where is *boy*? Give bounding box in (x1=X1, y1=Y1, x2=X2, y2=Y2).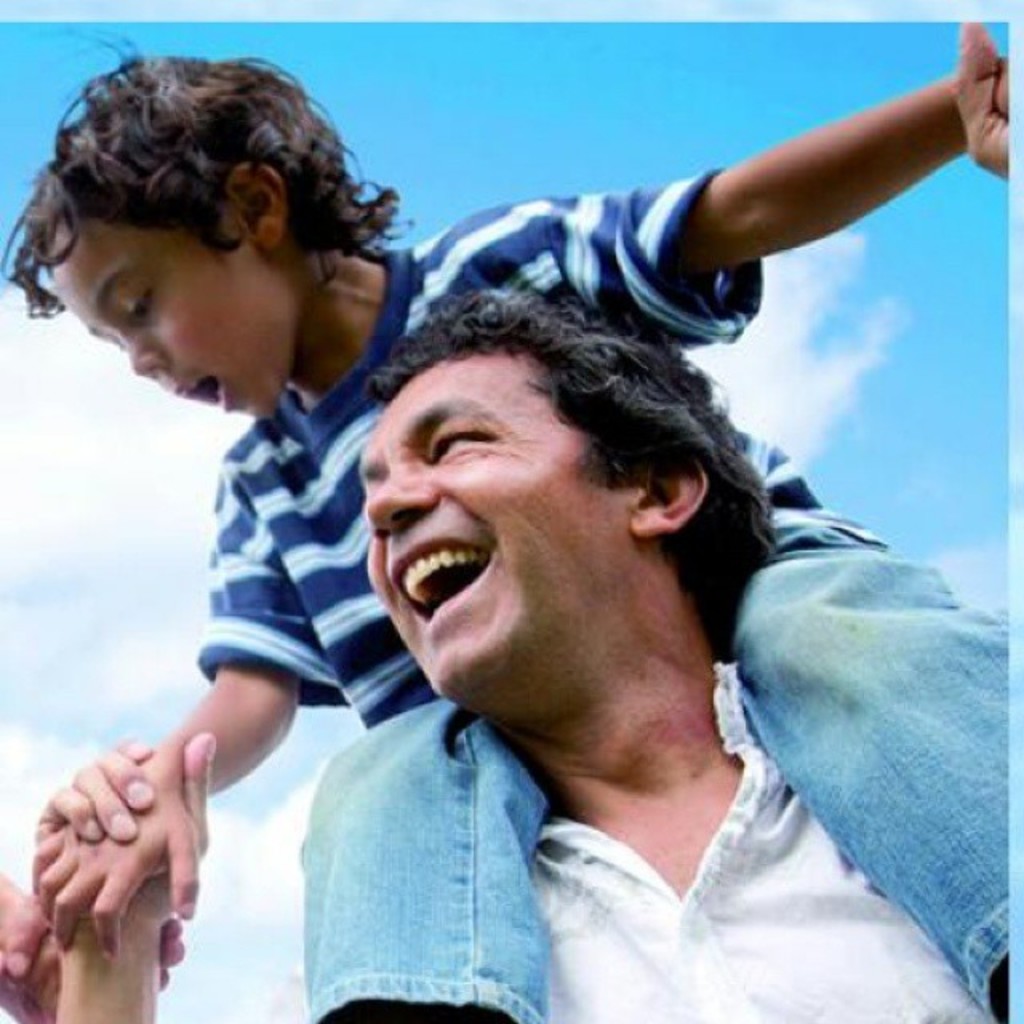
(x1=0, y1=14, x2=1016, y2=1022).
